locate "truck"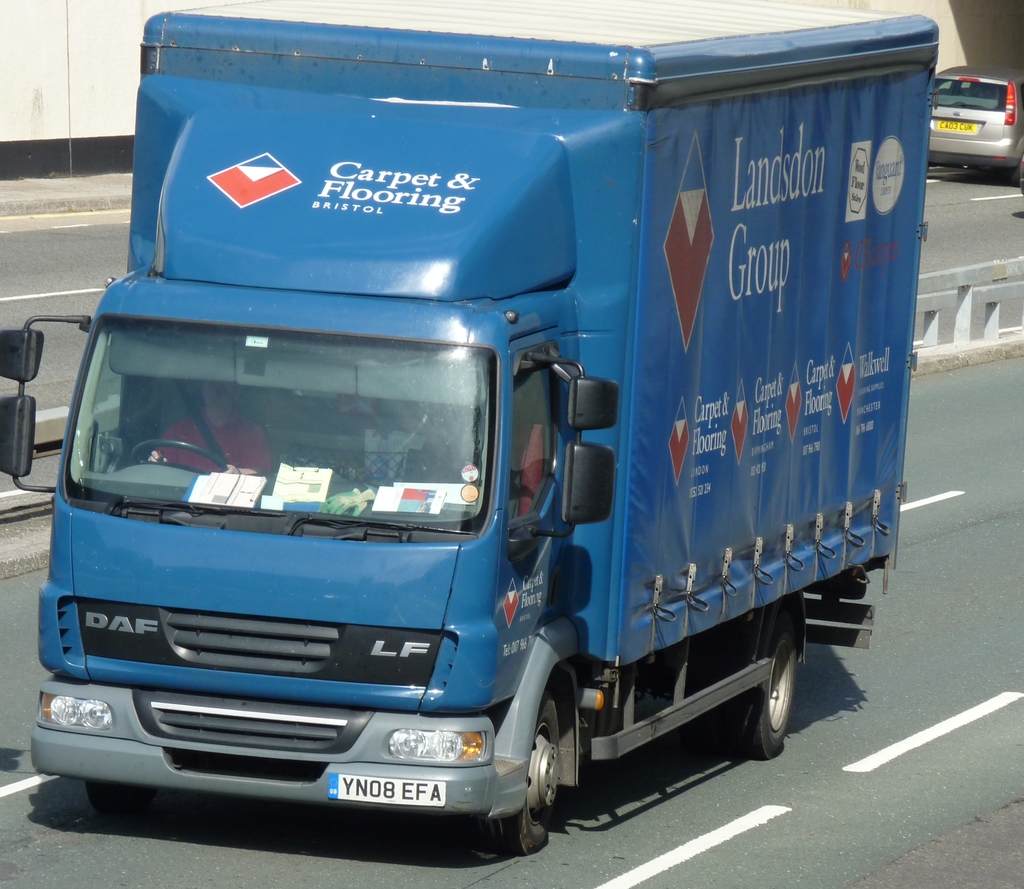
26 17 962 875
